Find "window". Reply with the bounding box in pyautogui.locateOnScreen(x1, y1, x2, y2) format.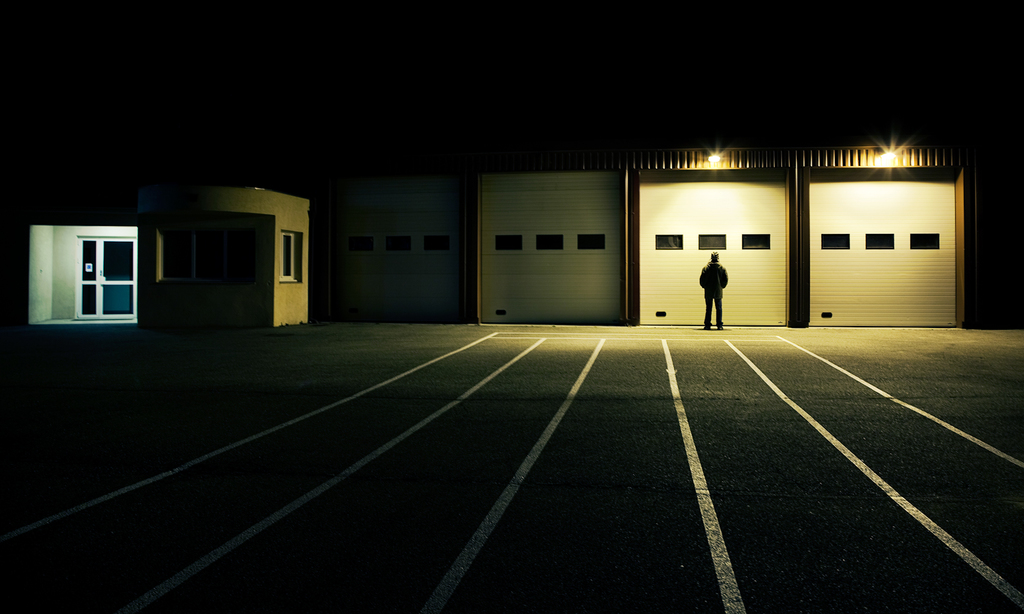
pyautogui.locateOnScreen(272, 220, 305, 276).
